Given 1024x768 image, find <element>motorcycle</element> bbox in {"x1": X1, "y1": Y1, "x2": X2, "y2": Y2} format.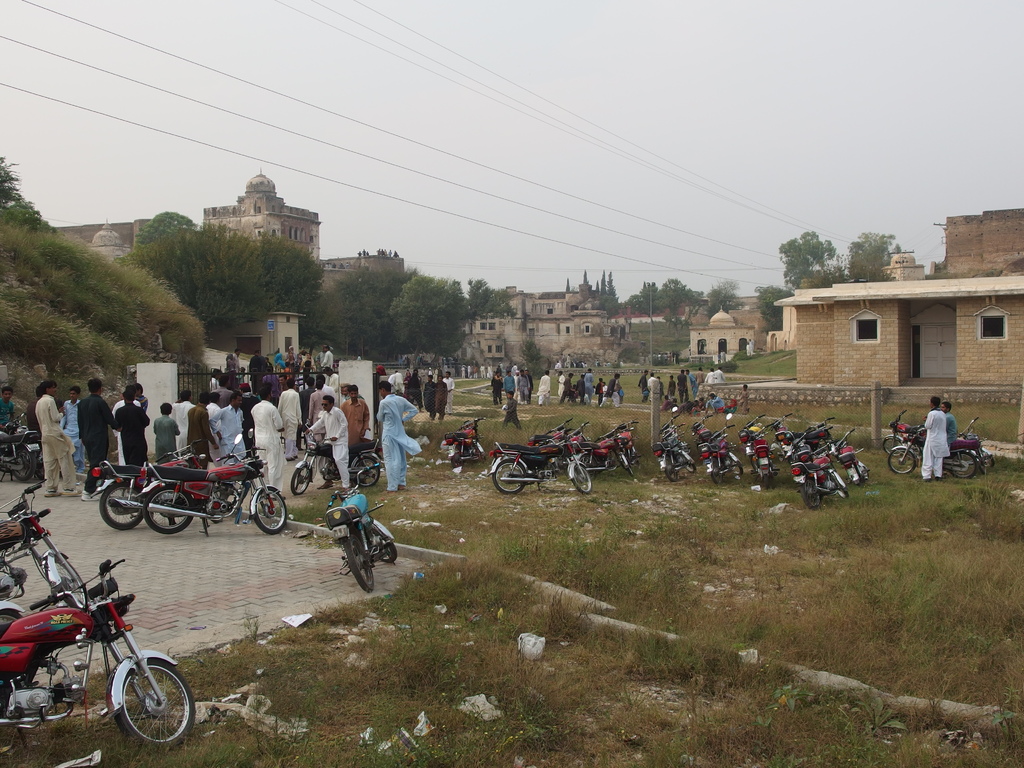
{"x1": 1, "y1": 409, "x2": 40, "y2": 483}.
